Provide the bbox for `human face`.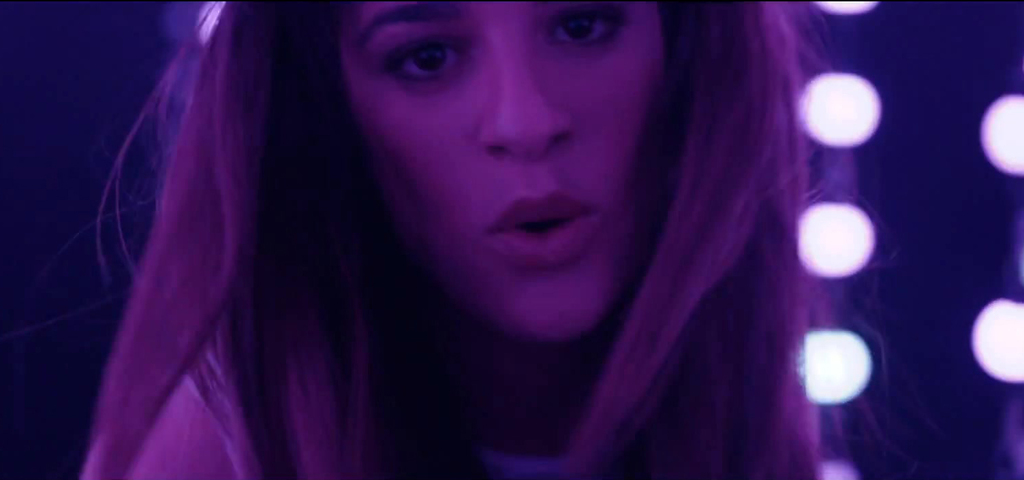
[x1=331, y1=2, x2=665, y2=344].
